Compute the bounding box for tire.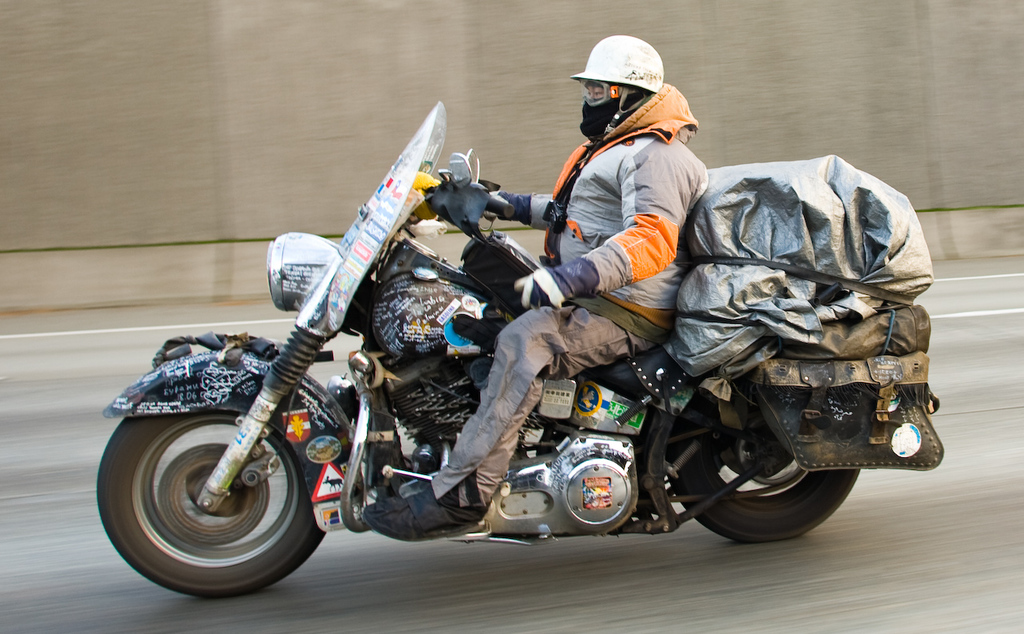
rect(105, 389, 333, 601).
